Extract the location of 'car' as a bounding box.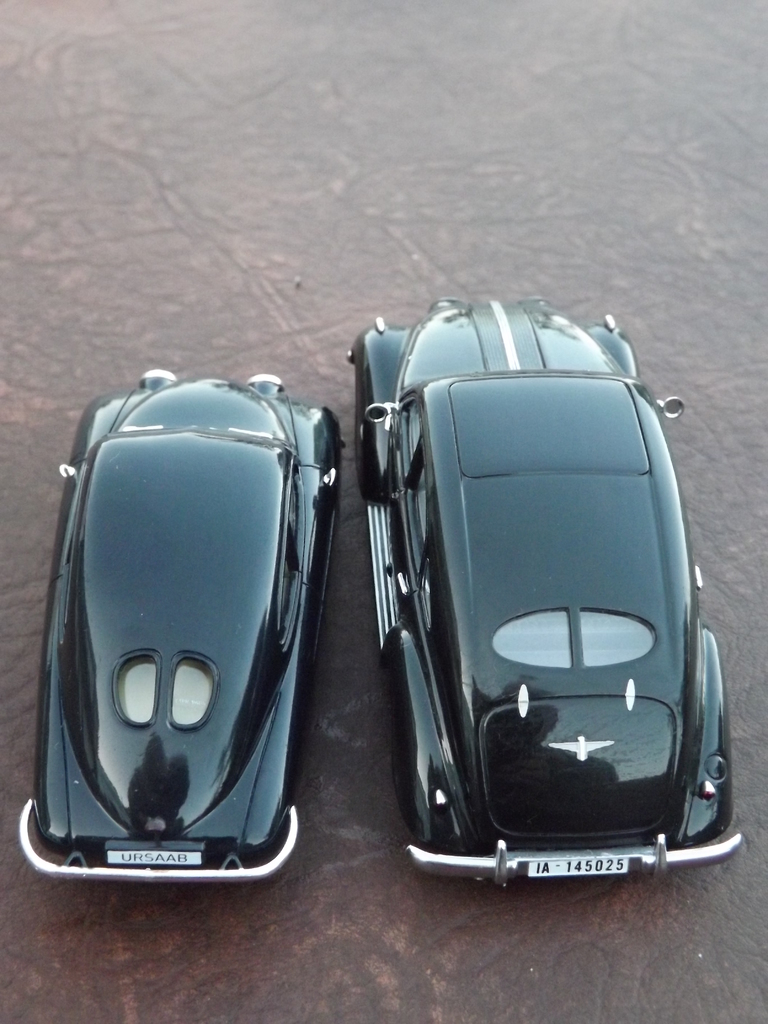
{"left": 342, "top": 300, "right": 746, "bottom": 890}.
